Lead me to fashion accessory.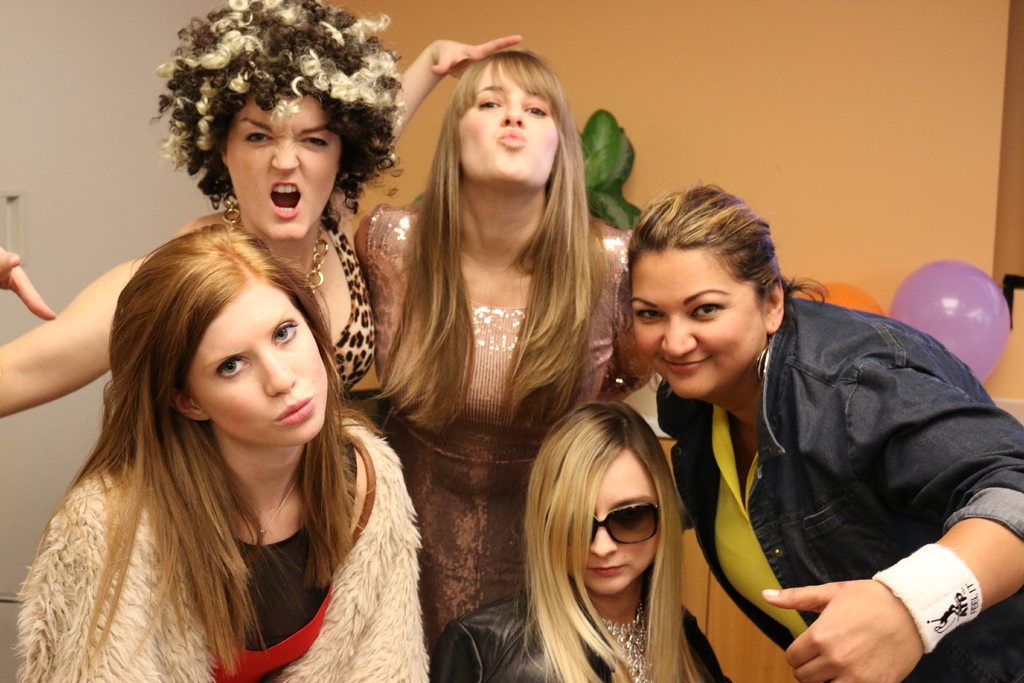
Lead to (left=596, top=598, right=654, bottom=682).
